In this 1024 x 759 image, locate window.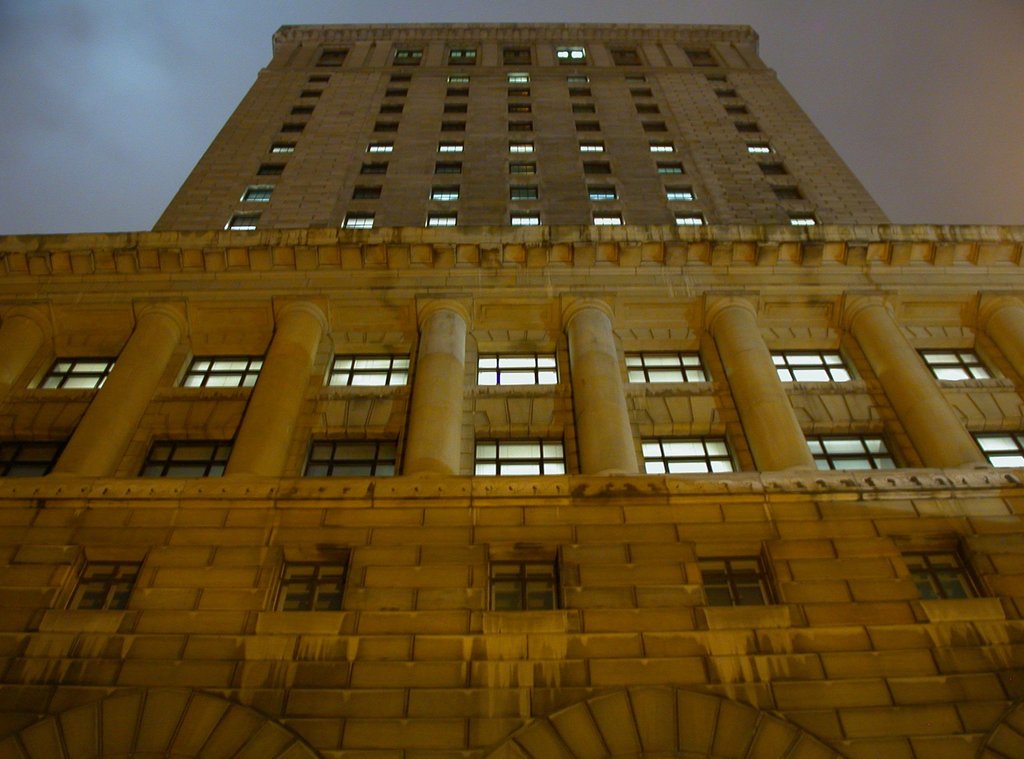
Bounding box: box=[730, 104, 753, 116].
